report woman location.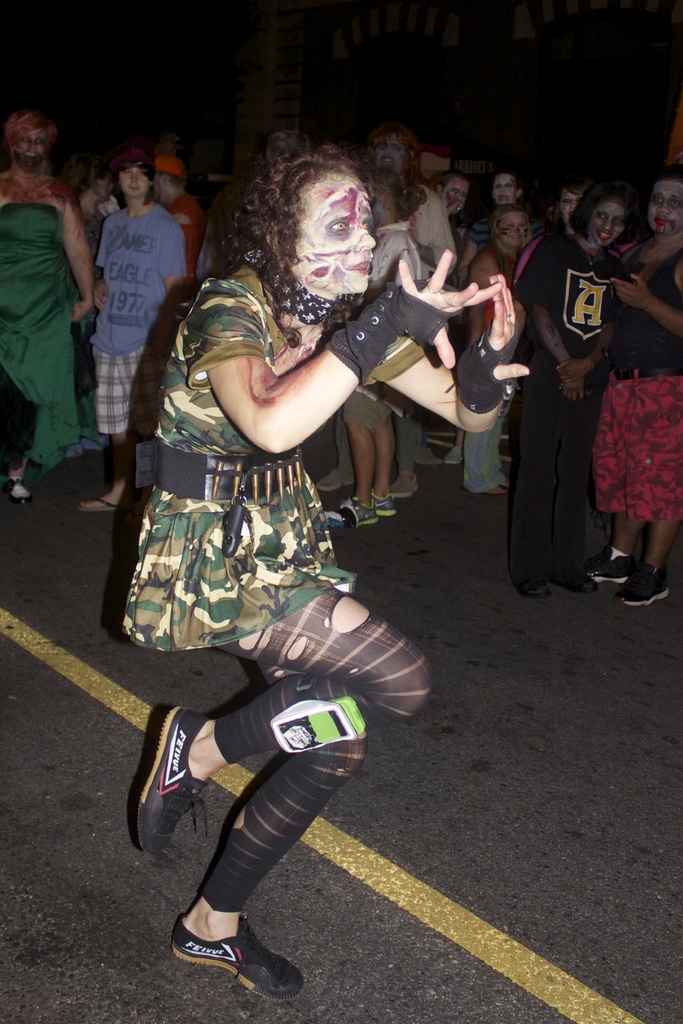
Report: [429, 166, 474, 224].
